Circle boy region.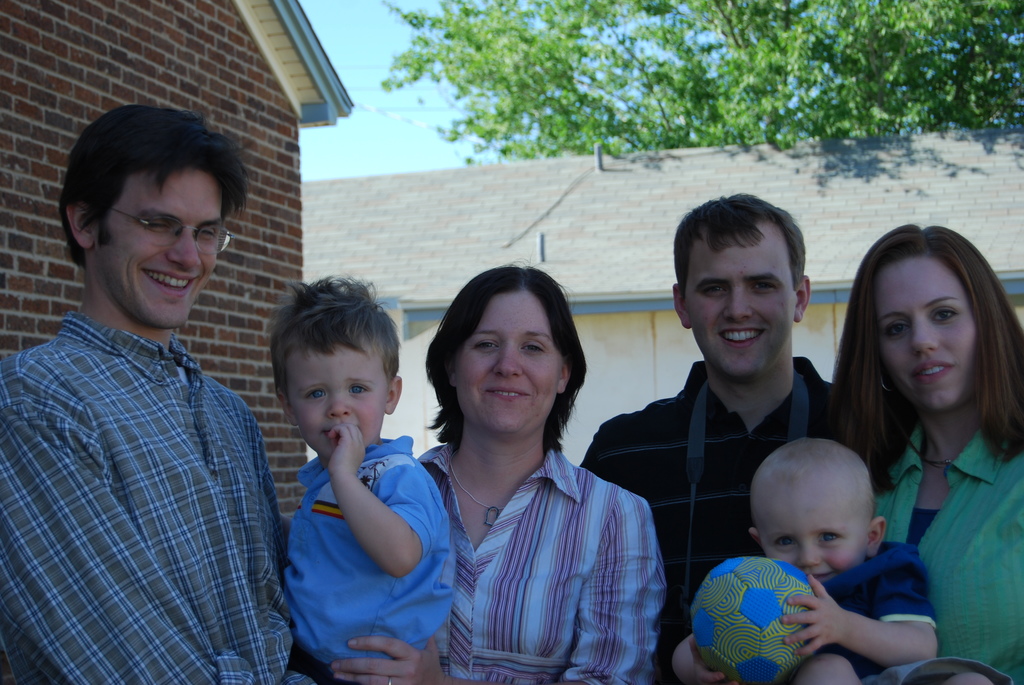
Region: pyautogui.locateOnScreen(288, 269, 453, 682).
